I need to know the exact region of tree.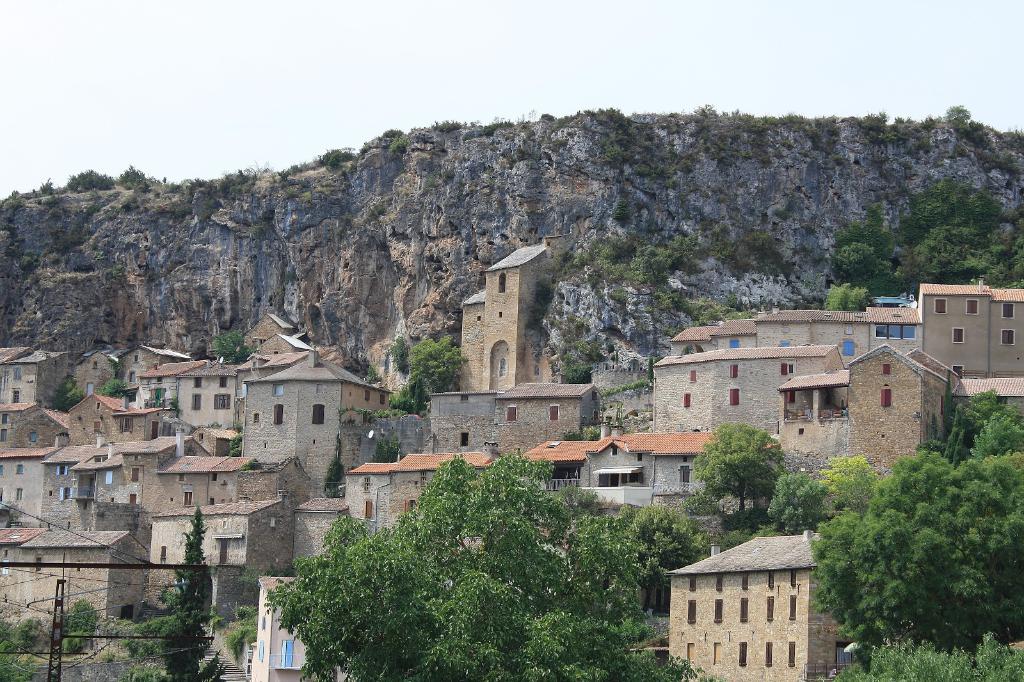
Region: rect(161, 511, 212, 603).
